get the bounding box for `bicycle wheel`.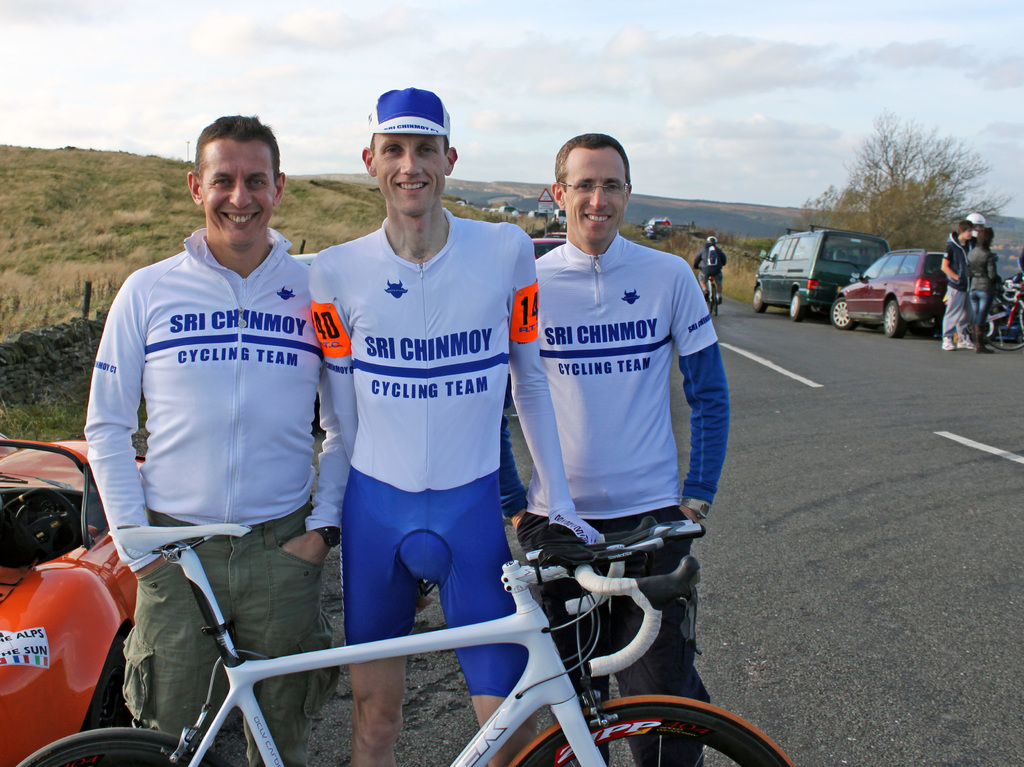
bbox=(707, 286, 721, 320).
